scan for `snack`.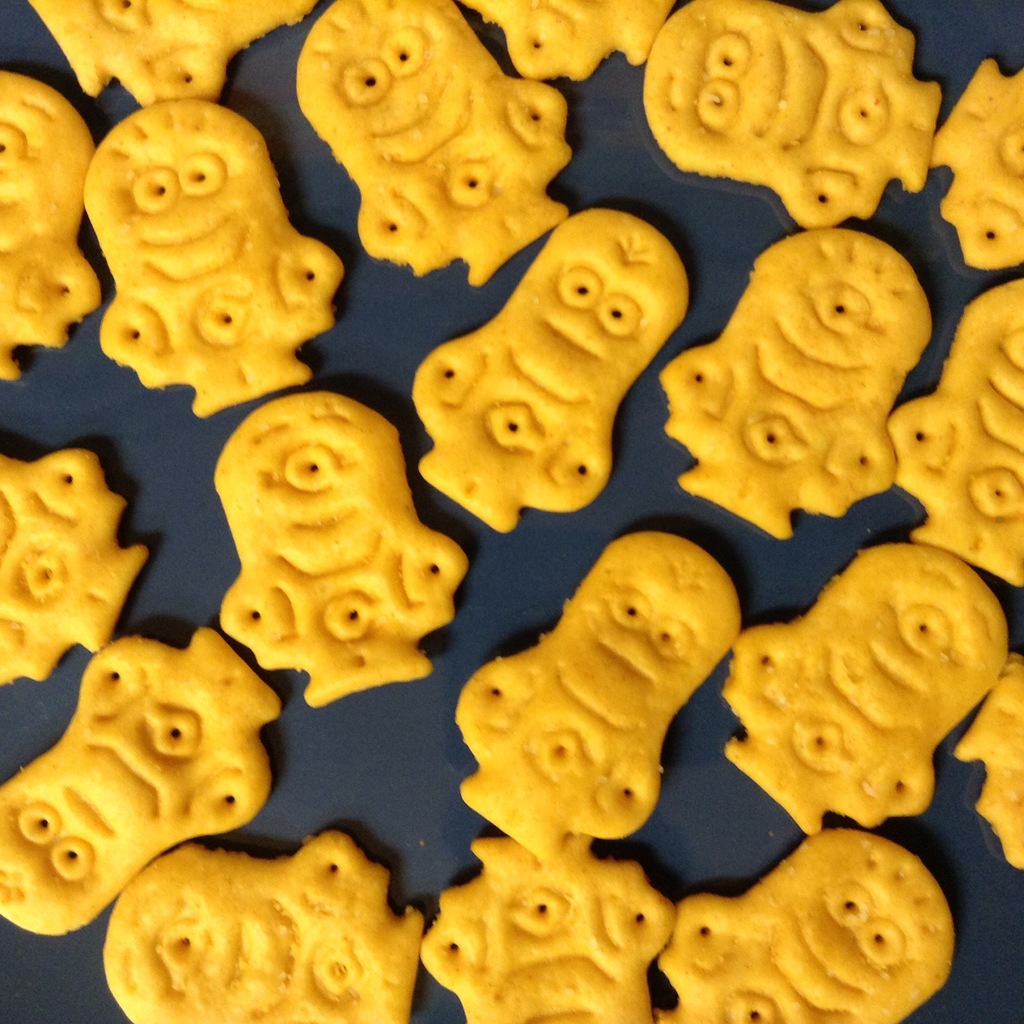
Scan result: <region>412, 197, 692, 528</region>.
